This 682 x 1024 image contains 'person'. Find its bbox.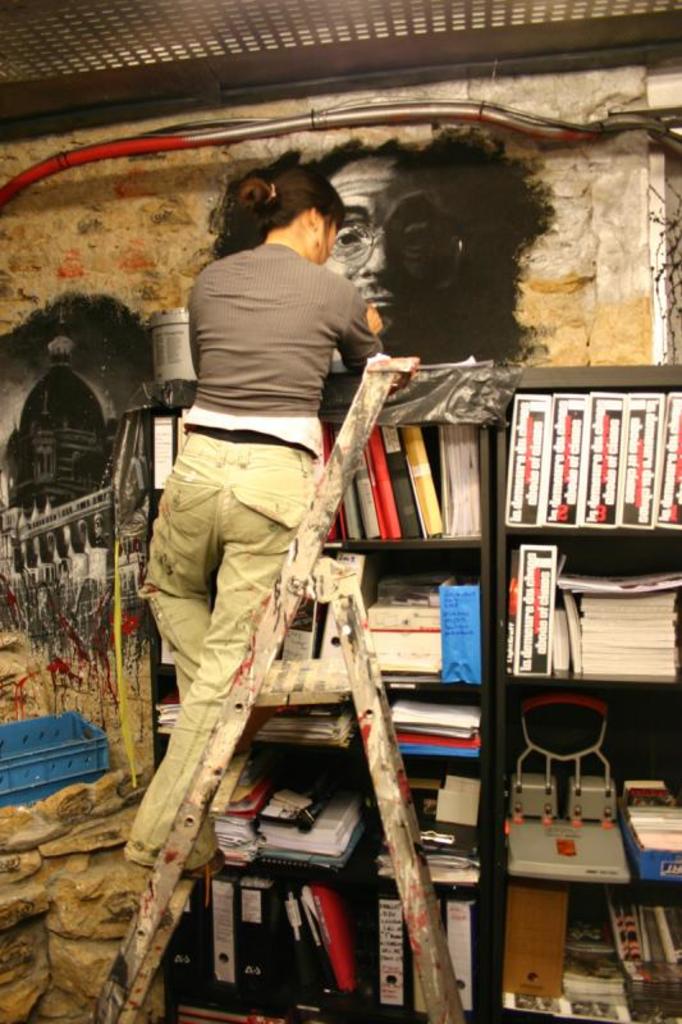
{"x1": 326, "y1": 147, "x2": 458, "y2": 356}.
